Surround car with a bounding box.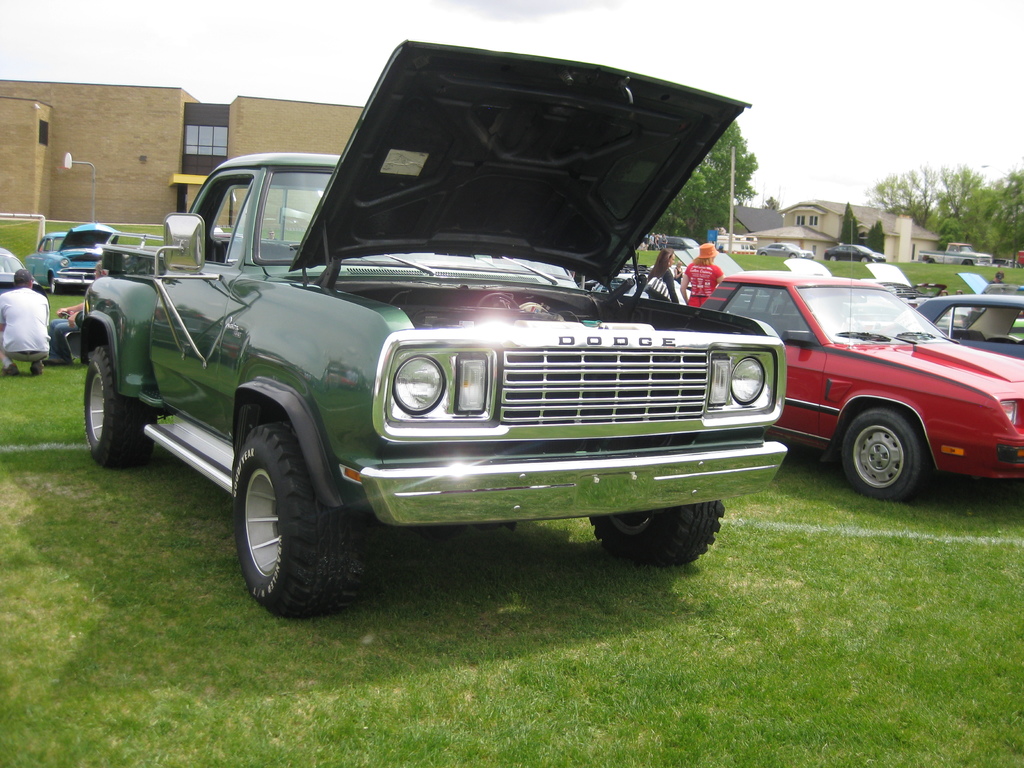
[left=70, top=39, right=792, bottom=586].
